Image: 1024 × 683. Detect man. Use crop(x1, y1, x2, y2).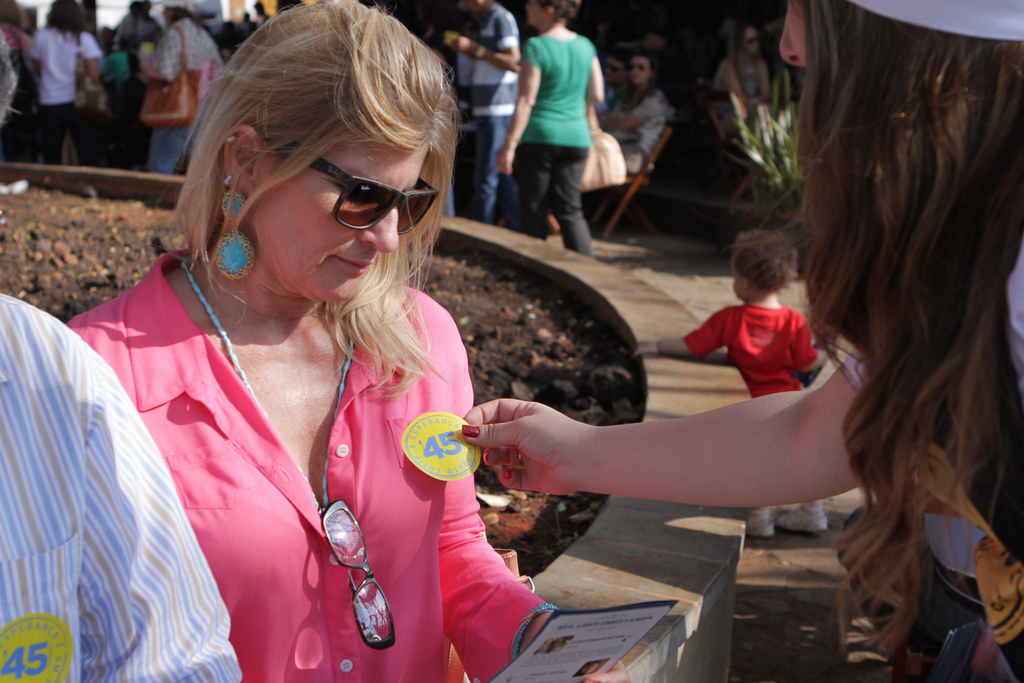
crop(592, 45, 632, 121).
